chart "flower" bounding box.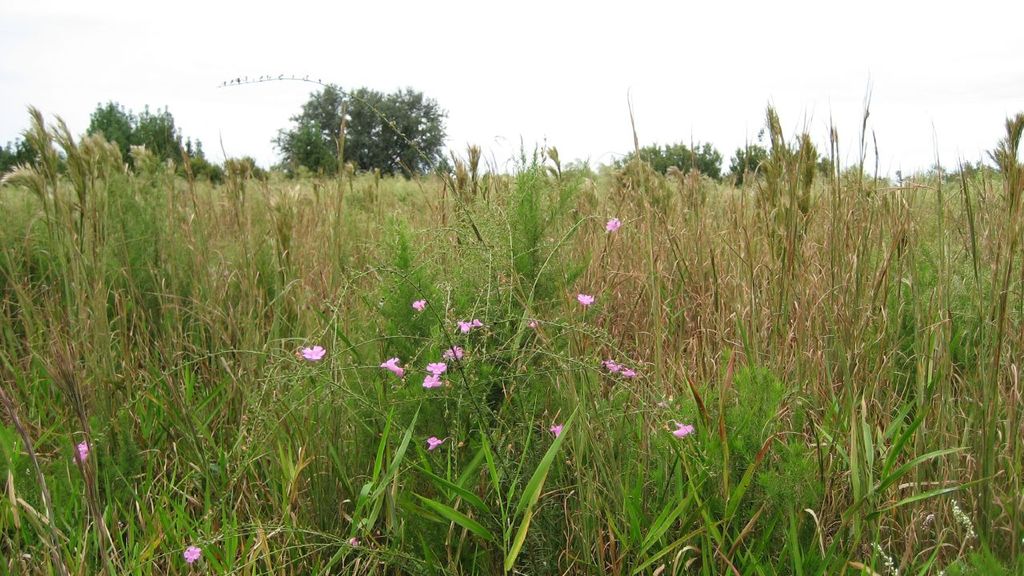
Charted: (left=421, top=374, right=443, bottom=392).
